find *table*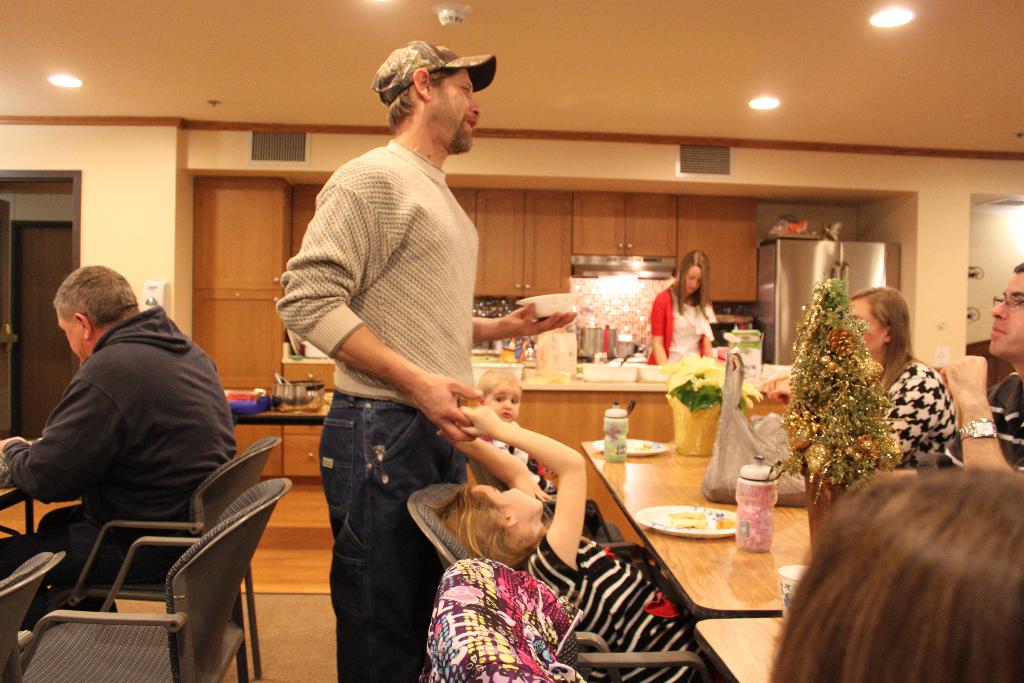
bbox=(0, 479, 34, 533)
